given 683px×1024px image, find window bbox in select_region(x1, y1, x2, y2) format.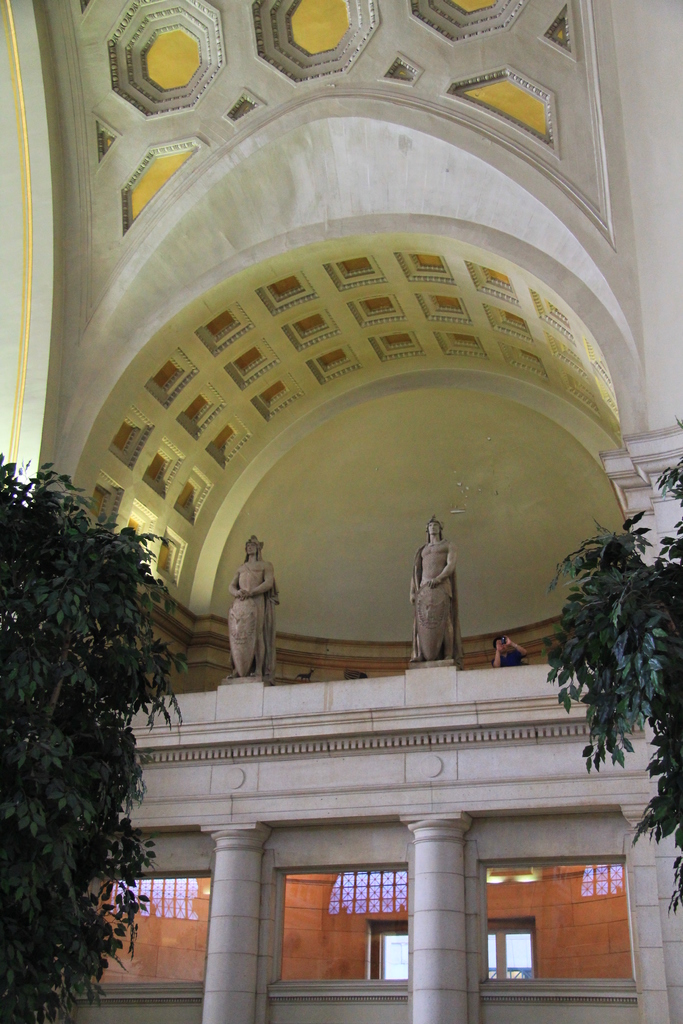
select_region(484, 922, 531, 976).
